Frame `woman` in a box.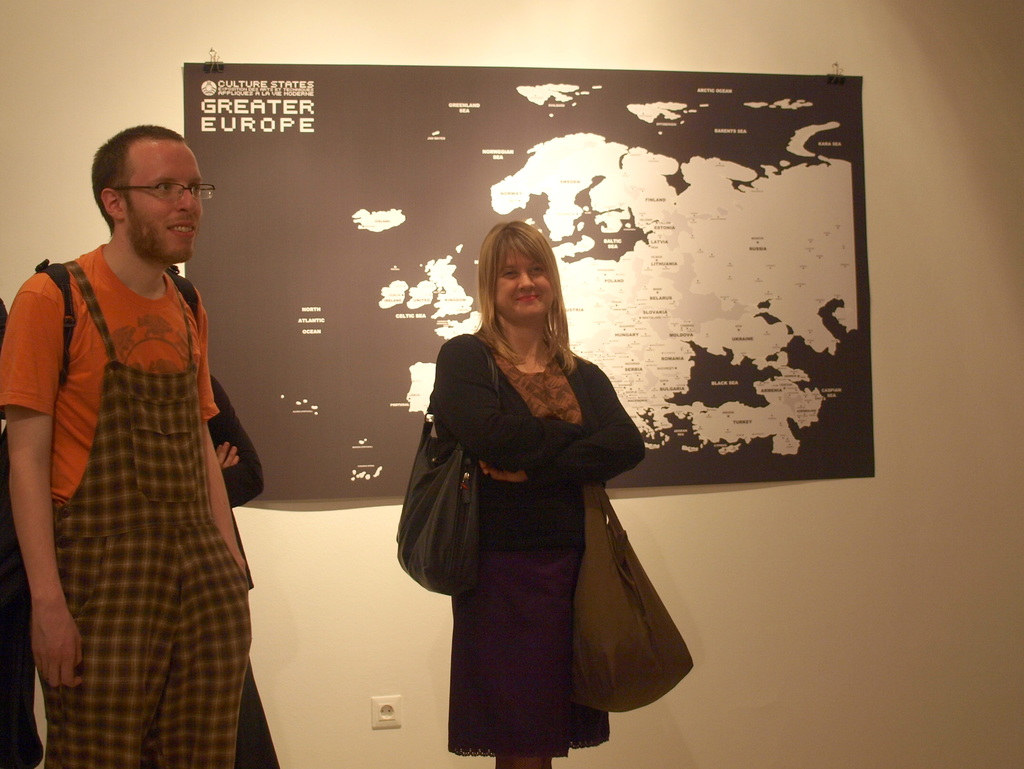
BBox(397, 214, 658, 767).
